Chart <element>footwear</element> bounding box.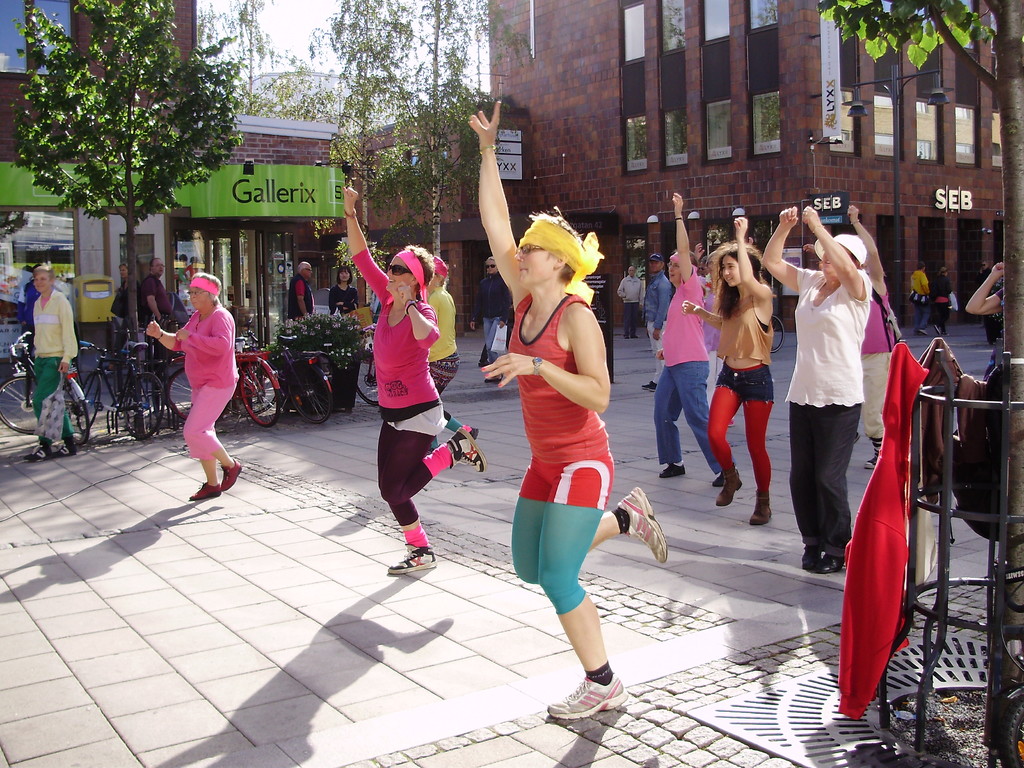
Charted: [642, 380, 659, 390].
